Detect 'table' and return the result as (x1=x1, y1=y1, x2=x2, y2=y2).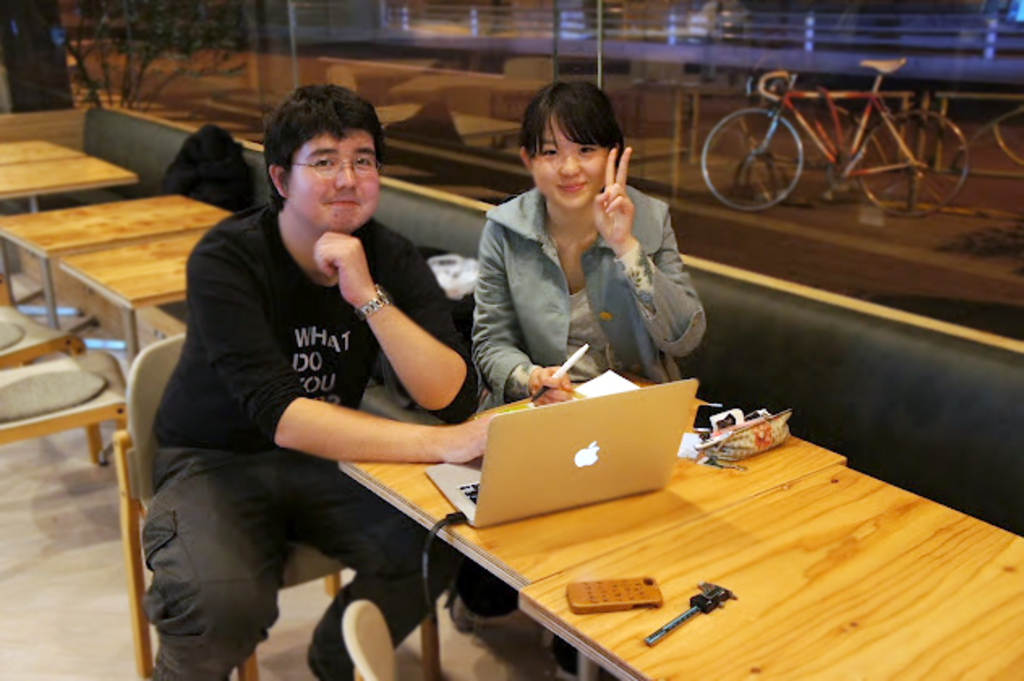
(x1=0, y1=152, x2=141, y2=221).
